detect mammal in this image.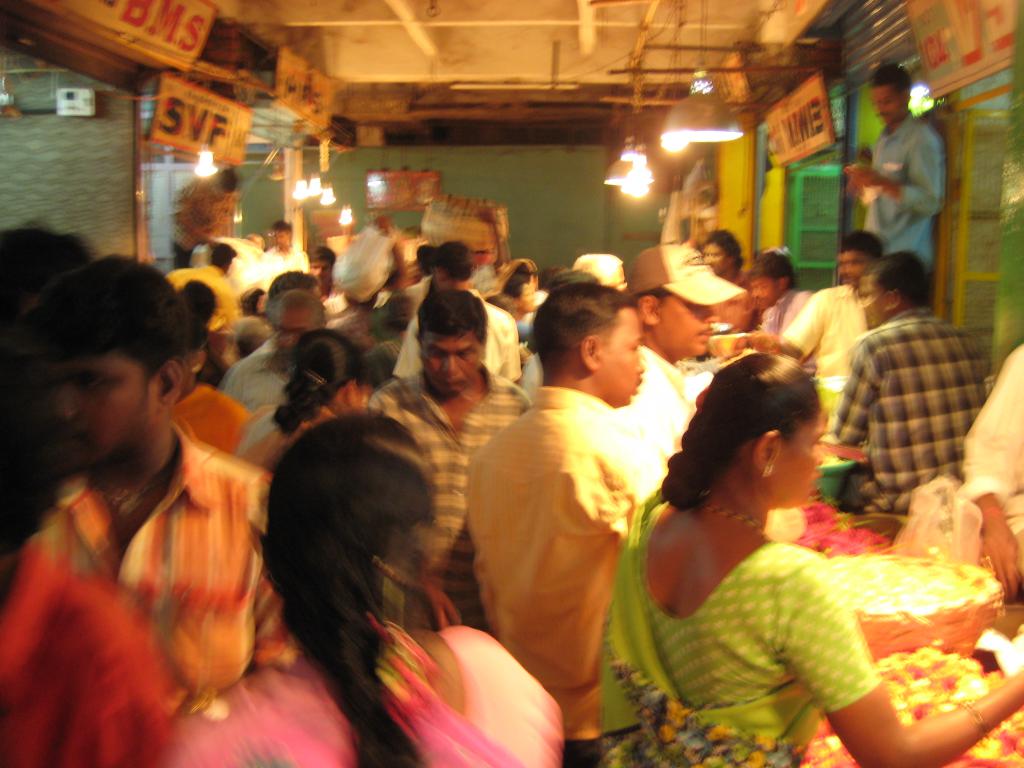
Detection: left=164, top=408, right=566, bottom=767.
